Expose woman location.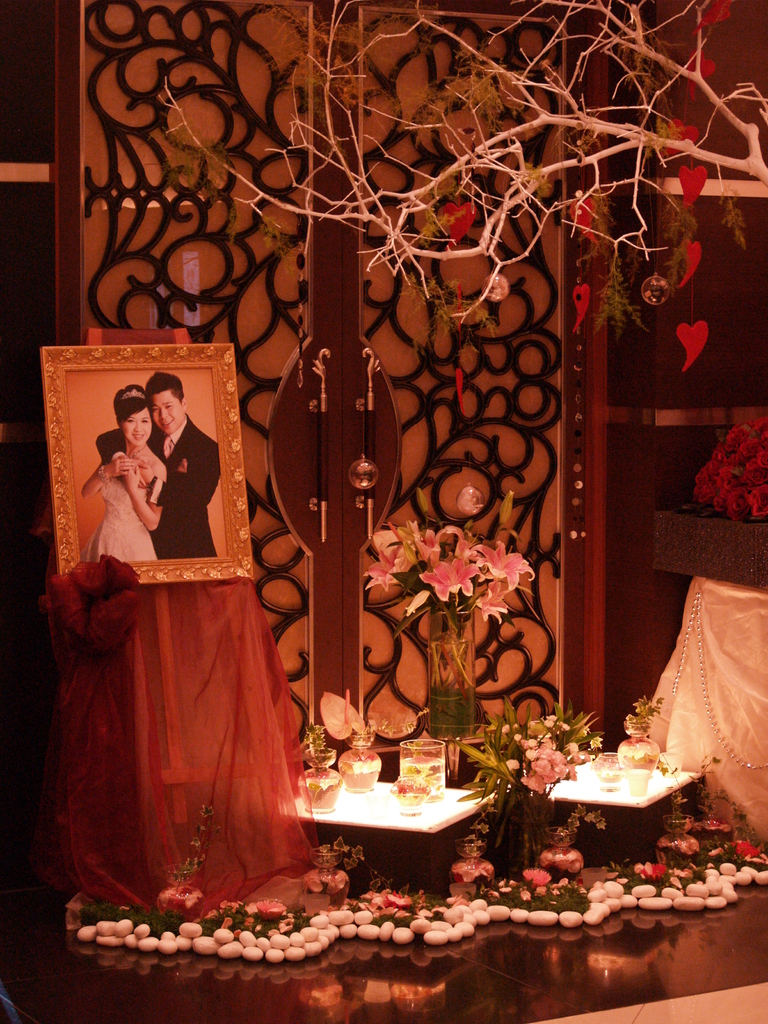
Exposed at x1=86 y1=386 x2=159 y2=552.
